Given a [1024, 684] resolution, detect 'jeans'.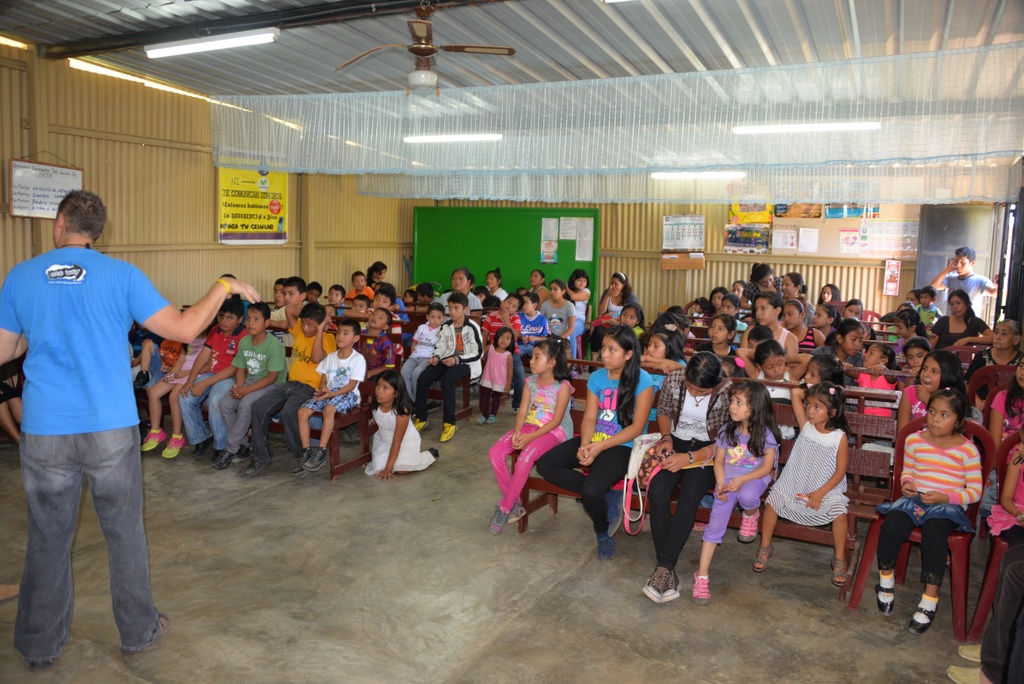
177 370 228 444.
